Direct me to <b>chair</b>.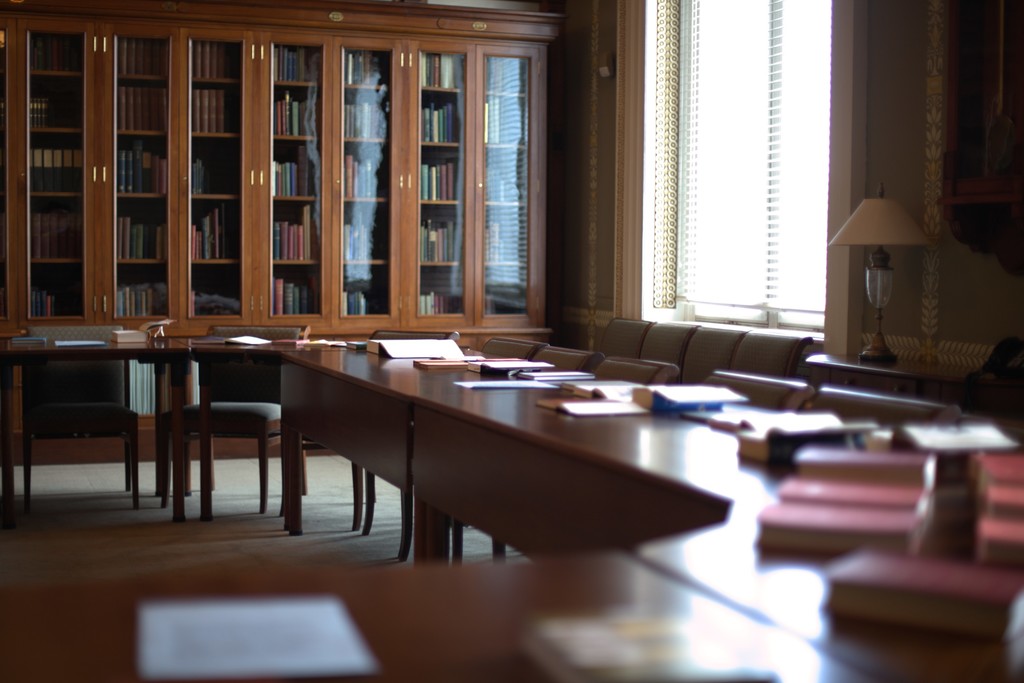
Direction: Rect(162, 319, 308, 520).
